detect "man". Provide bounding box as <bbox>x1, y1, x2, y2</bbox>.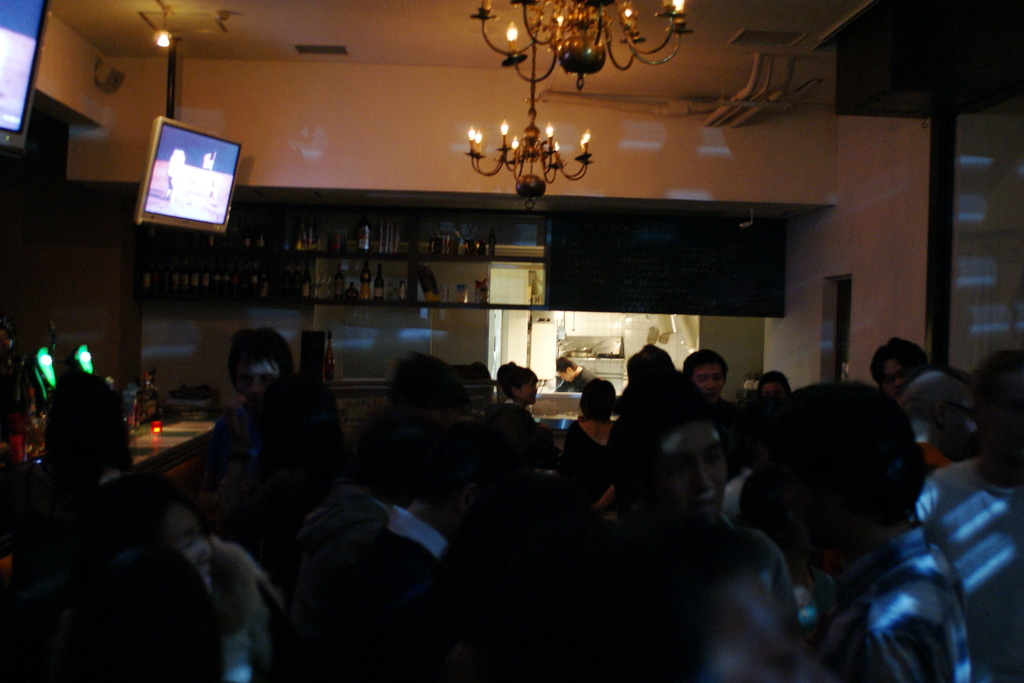
<bbox>680, 350, 749, 448</bbox>.
